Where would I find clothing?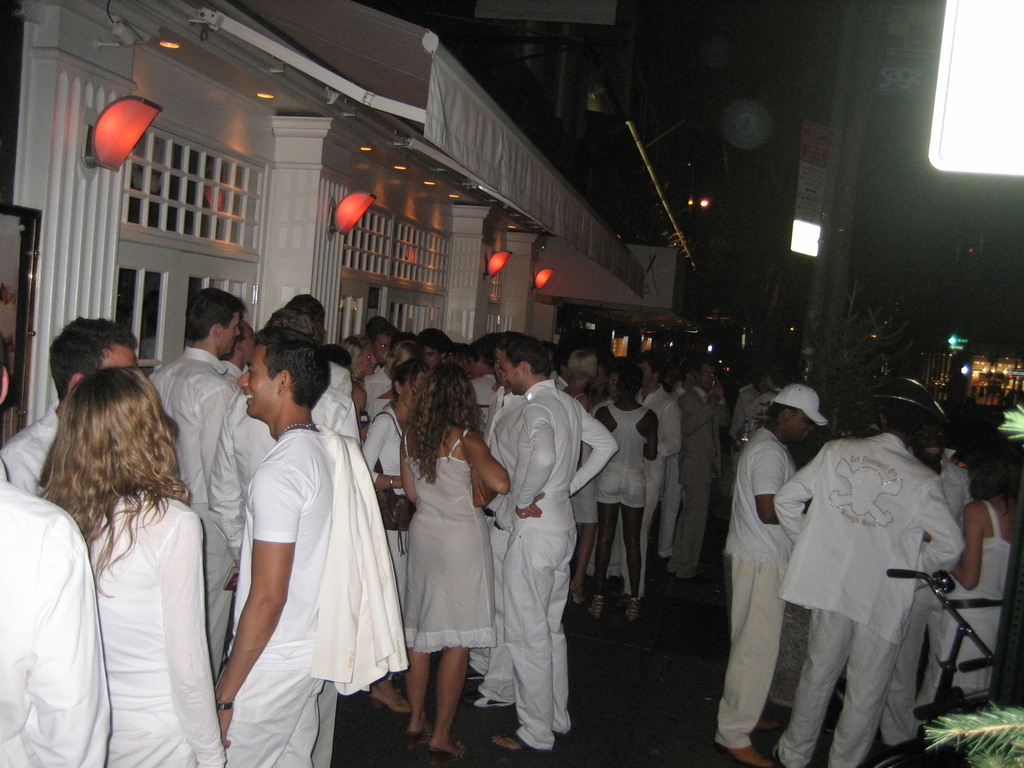
At [149,340,244,511].
